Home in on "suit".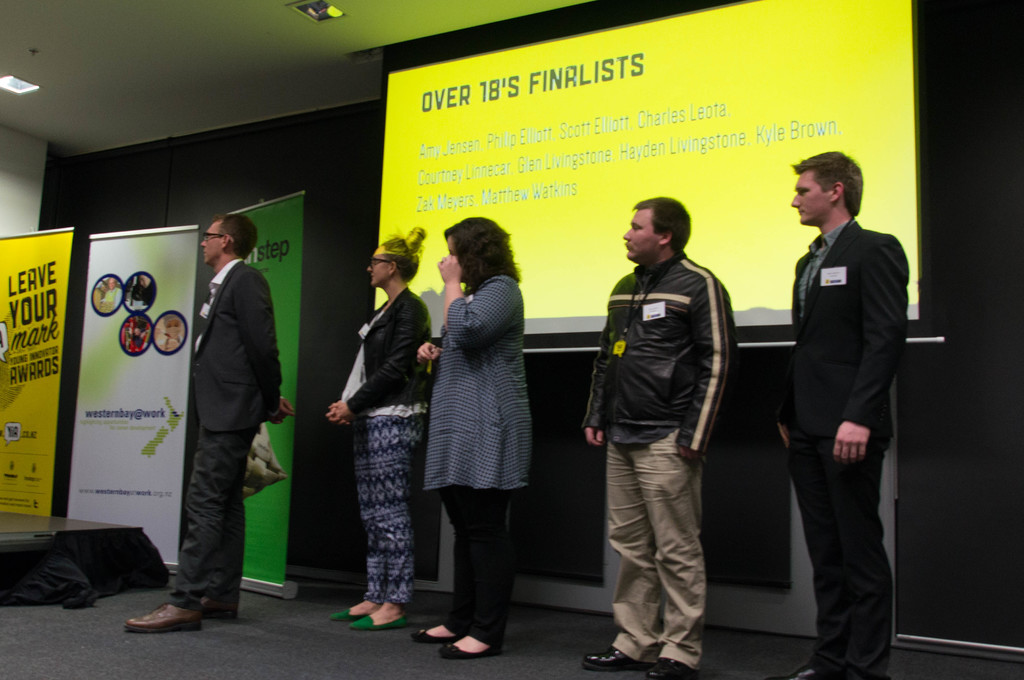
Homed in at Rect(782, 214, 912, 679).
